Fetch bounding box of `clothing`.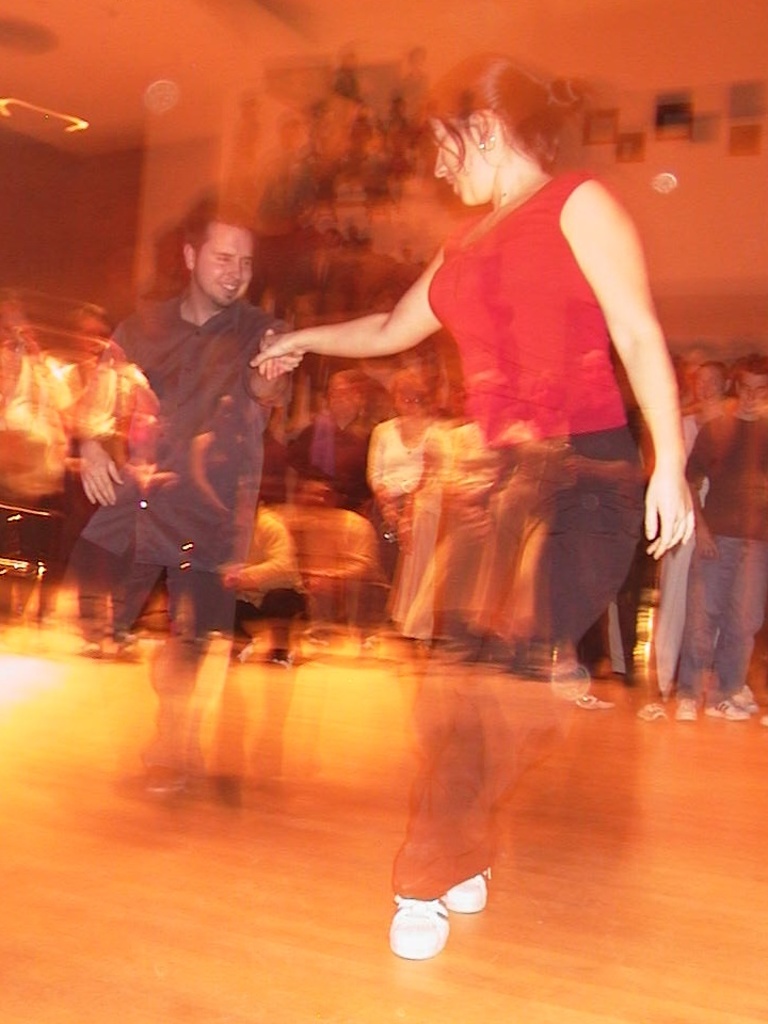
Bbox: box(655, 403, 721, 697).
